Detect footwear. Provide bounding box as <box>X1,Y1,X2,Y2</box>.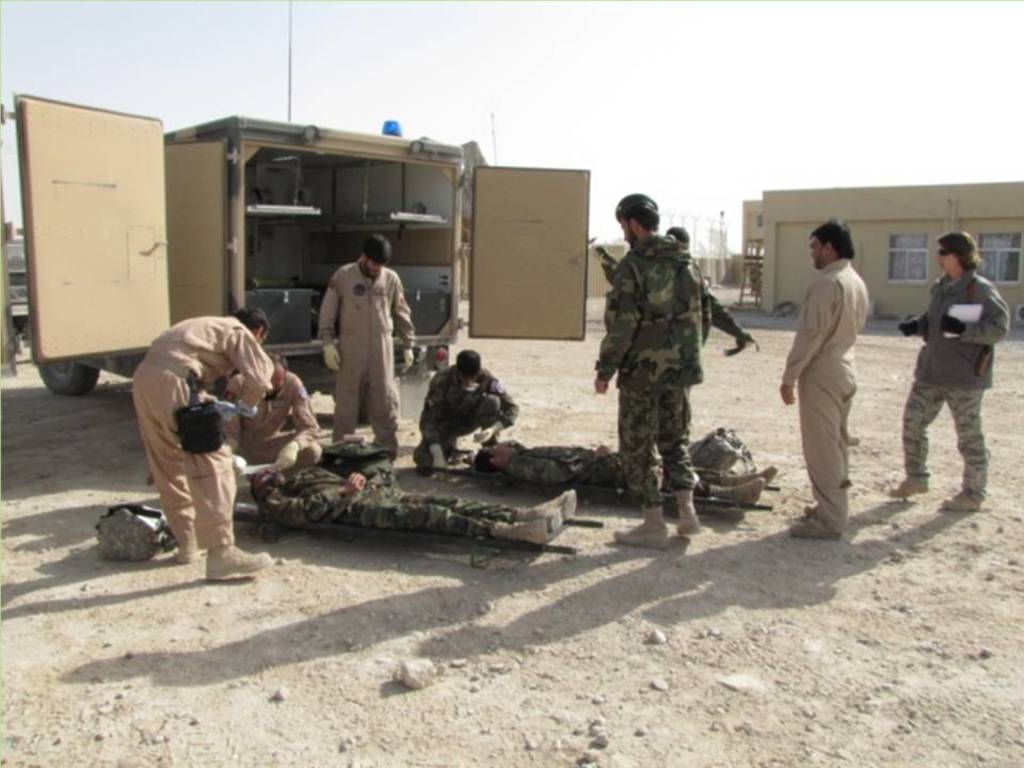
<box>676,492,699,540</box>.
